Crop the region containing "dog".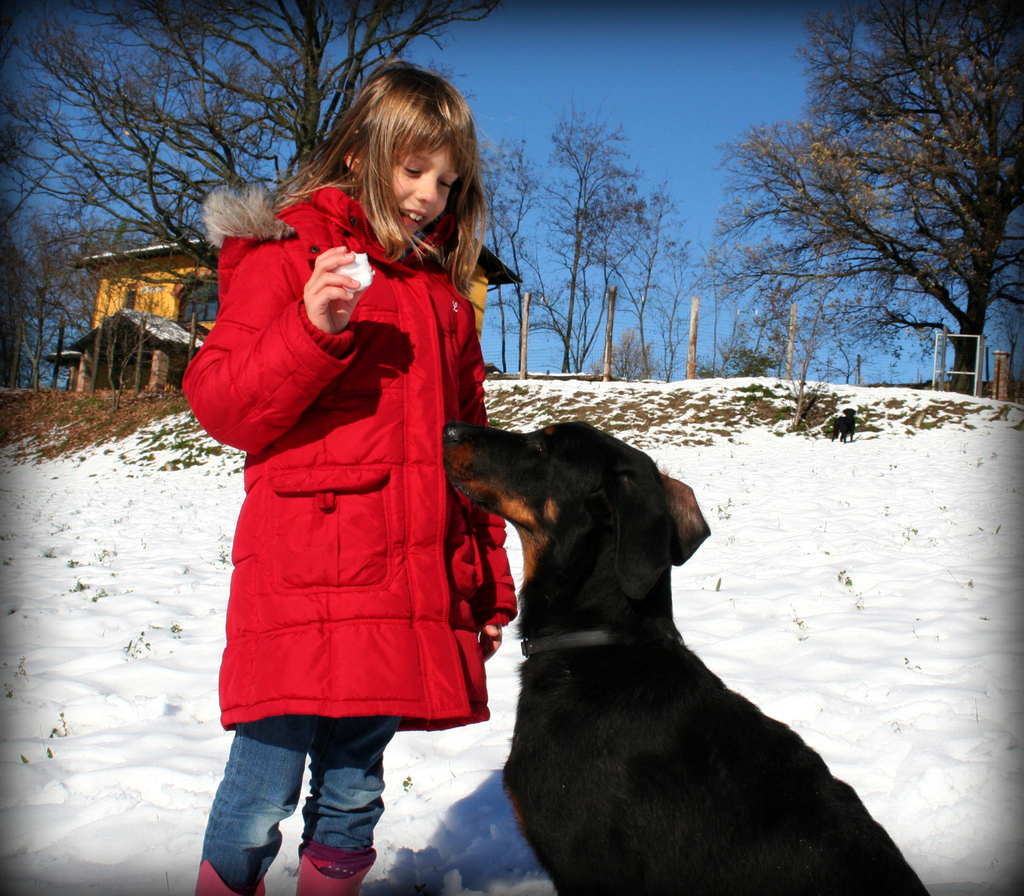
Crop region: {"left": 439, "top": 423, "right": 930, "bottom": 895}.
